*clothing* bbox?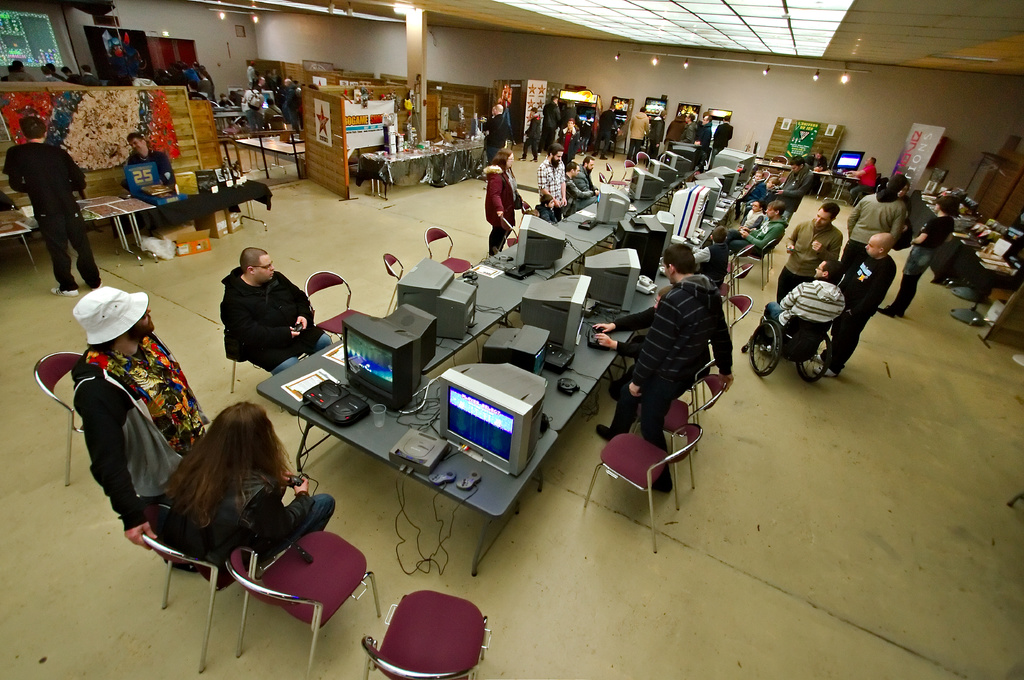
[695,122,710,158]
